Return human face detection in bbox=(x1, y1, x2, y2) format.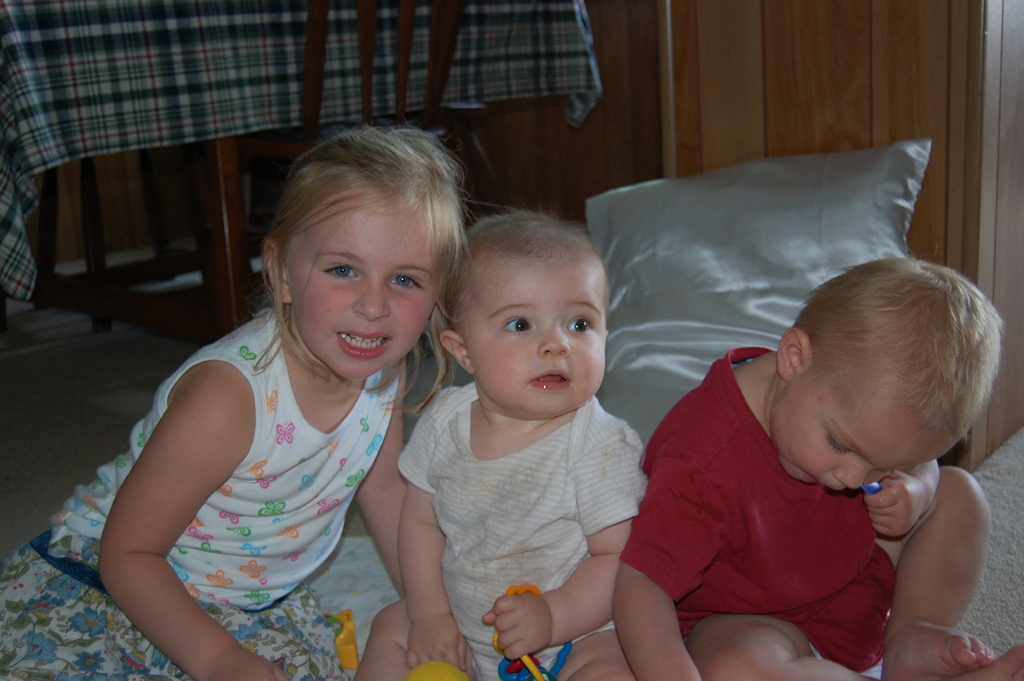
bbox=(278, 186, 450, 391).
